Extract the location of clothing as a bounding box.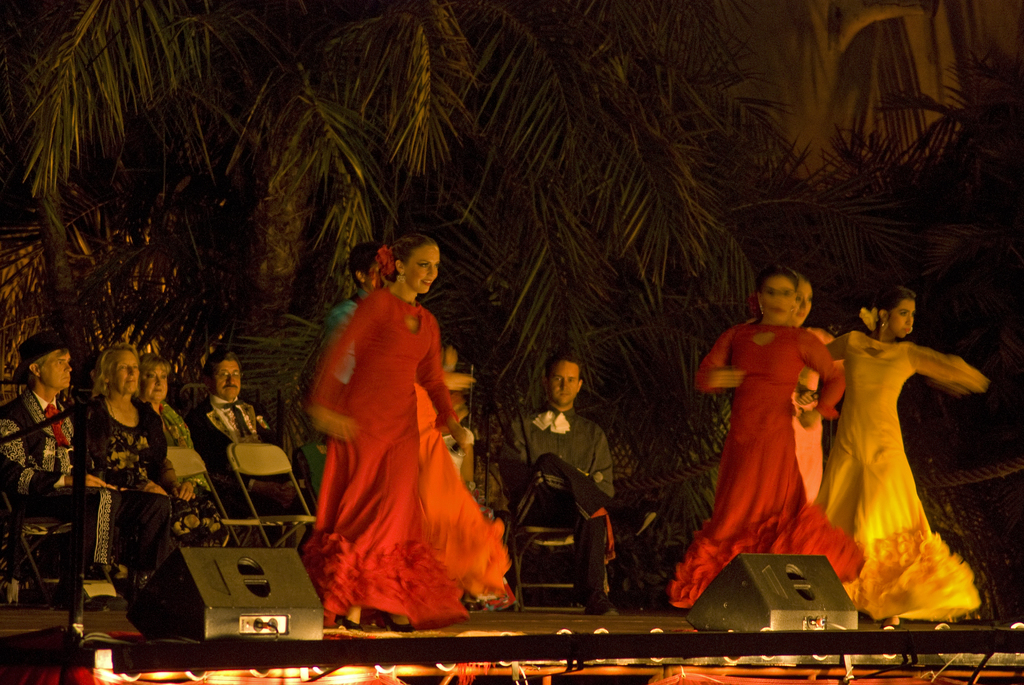
region(499, 395, 630, 605).
